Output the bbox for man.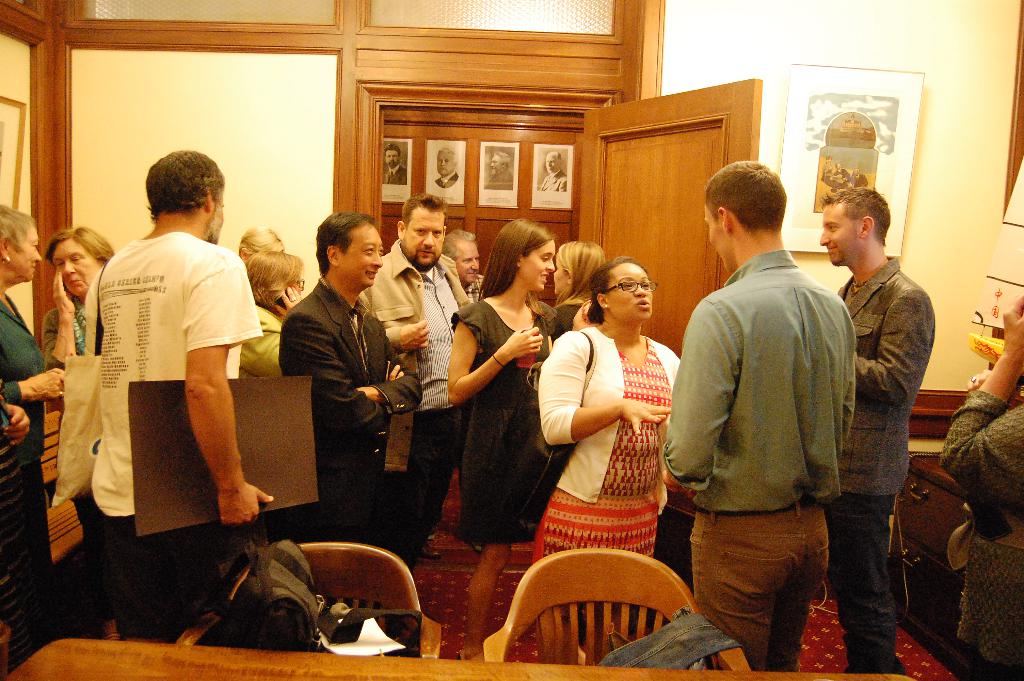
381,143,406,184.
